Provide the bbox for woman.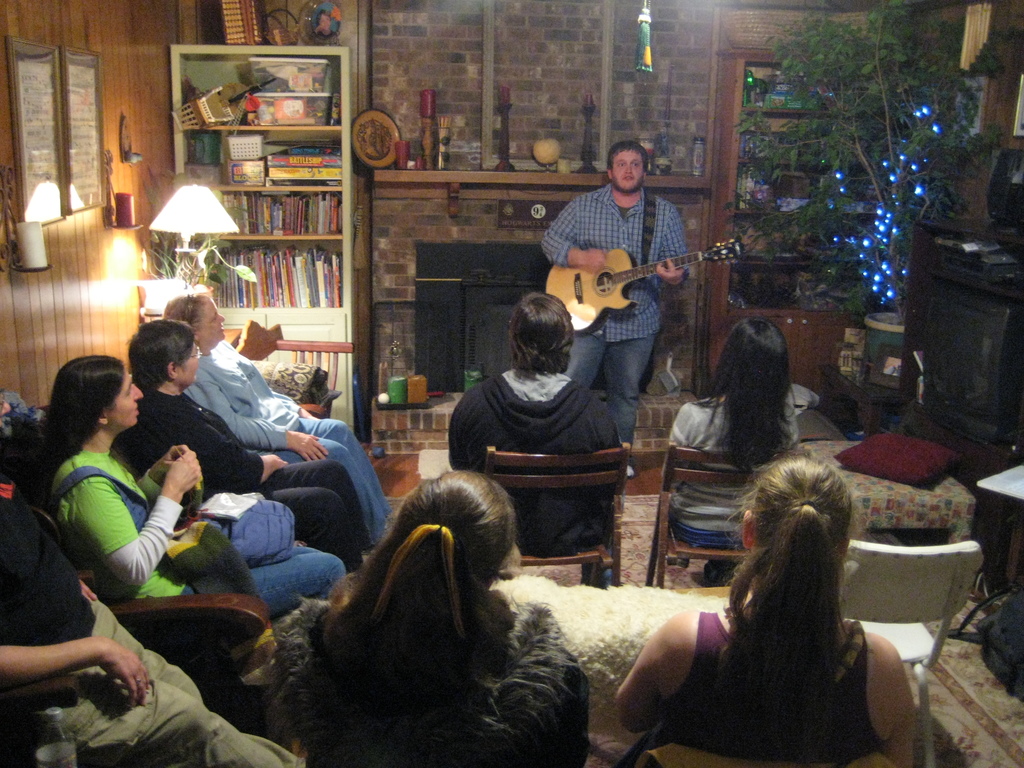
crop(641, 431, 916, 767).
